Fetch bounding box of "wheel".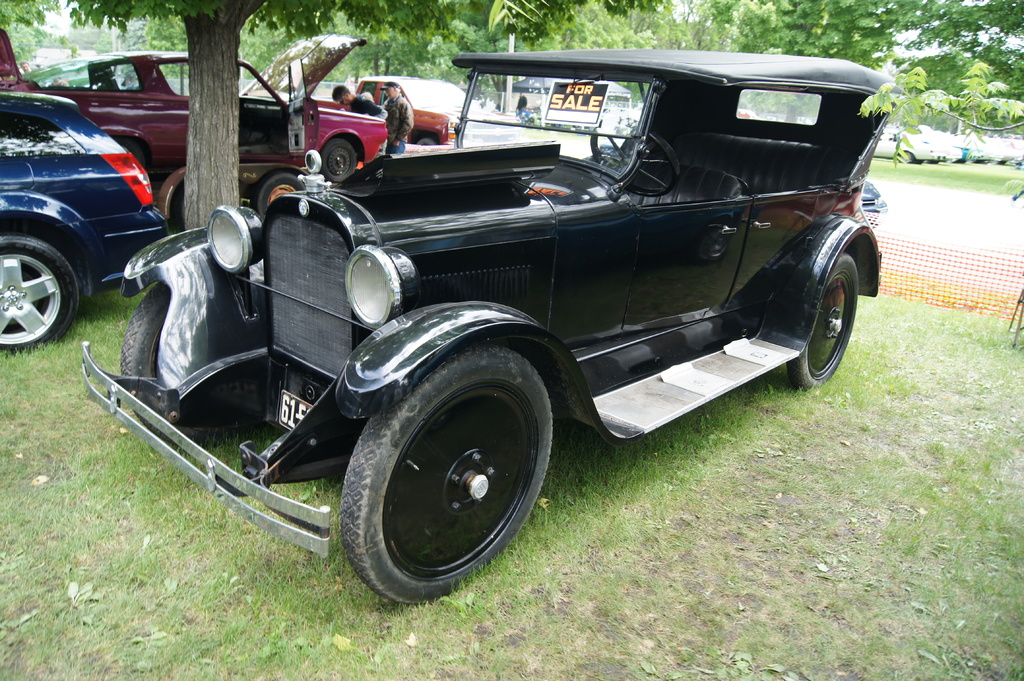
Bbox: 785,243,863,387.
